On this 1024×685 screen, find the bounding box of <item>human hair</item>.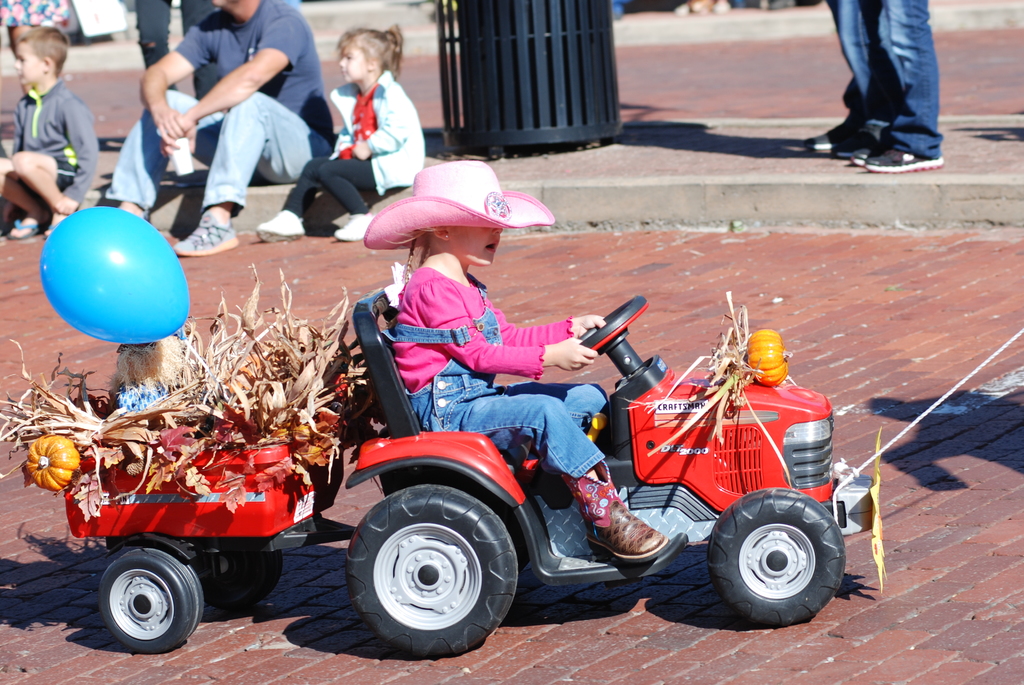
Bounding box: box(383, 221, 435, 280).
